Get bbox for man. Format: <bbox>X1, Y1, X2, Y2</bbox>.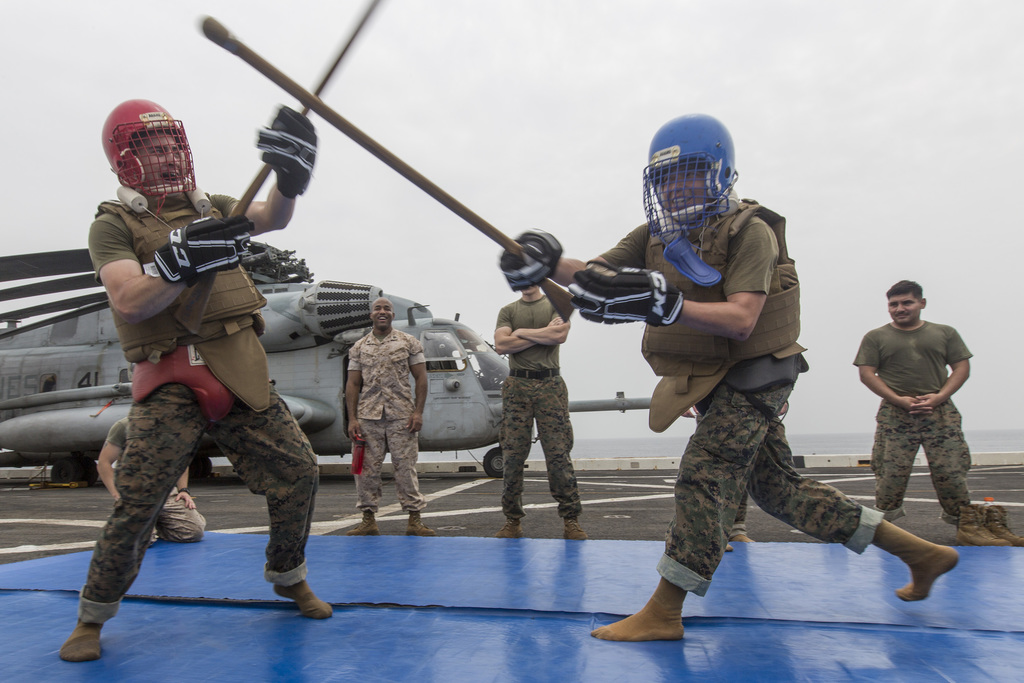
<bbox>59, 94, 335, 667</bbox>.
